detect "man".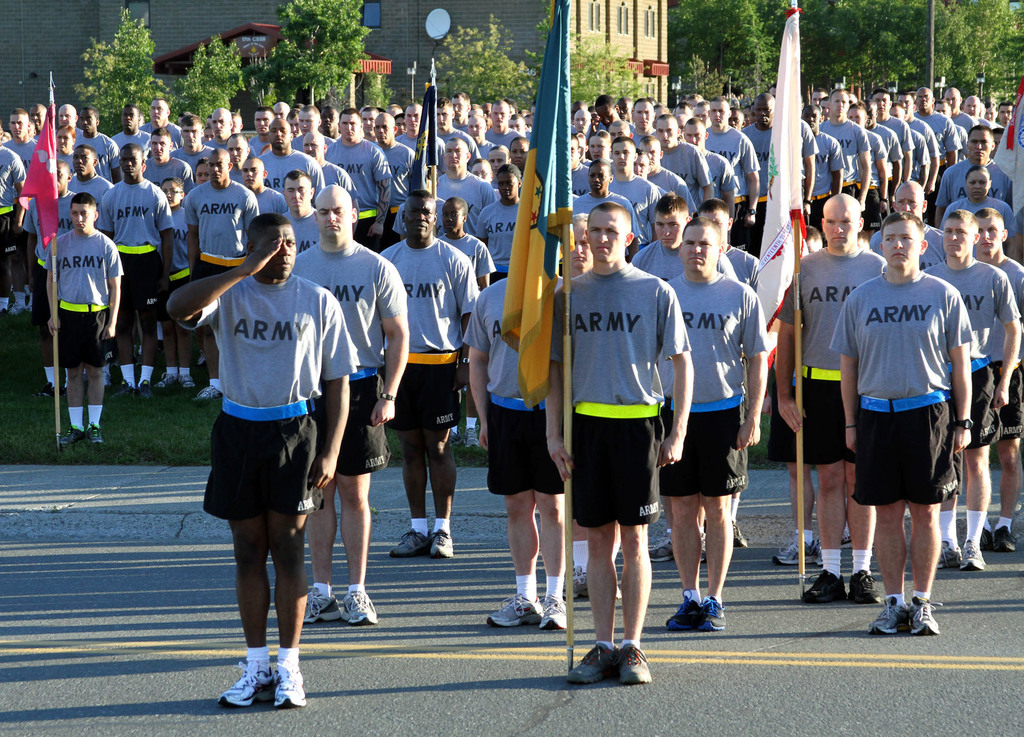
Detected at (left=936, top=125, right=1012, bottom=212).
